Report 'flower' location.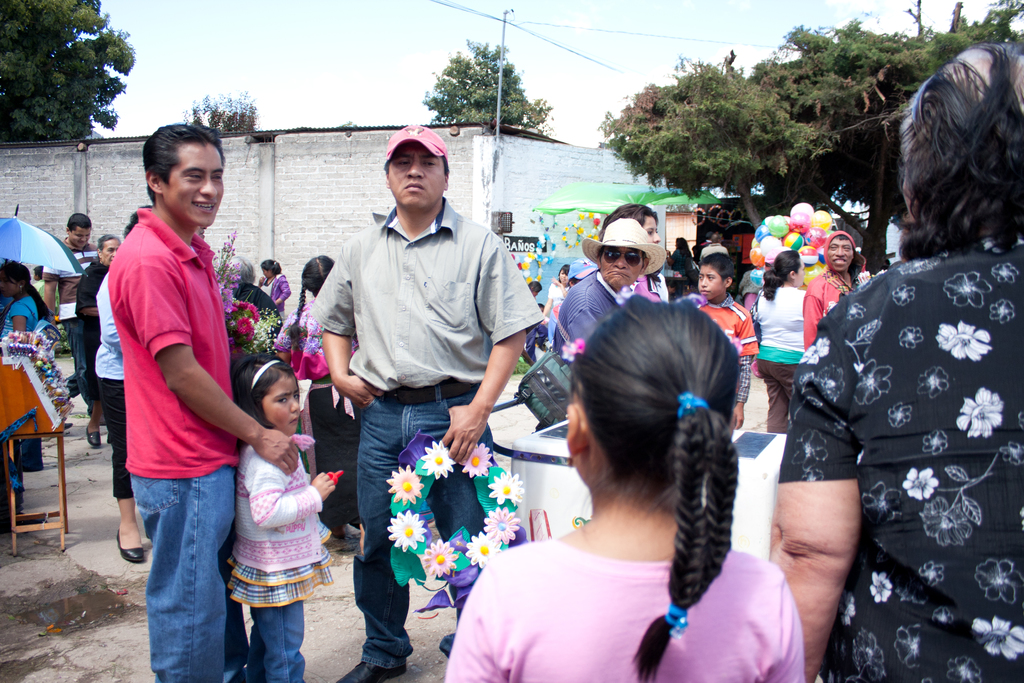
Report: <bbox>929, 604, 956, 626</bbox>.
